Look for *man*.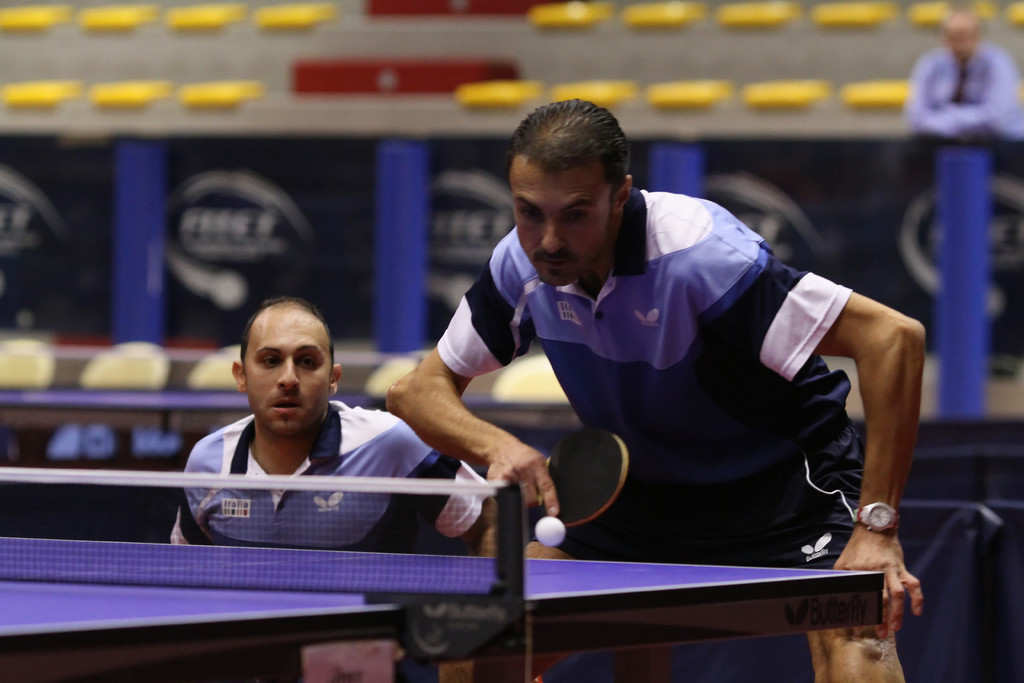
Found: x1=166 y1=296 x2=509 y2=561.
